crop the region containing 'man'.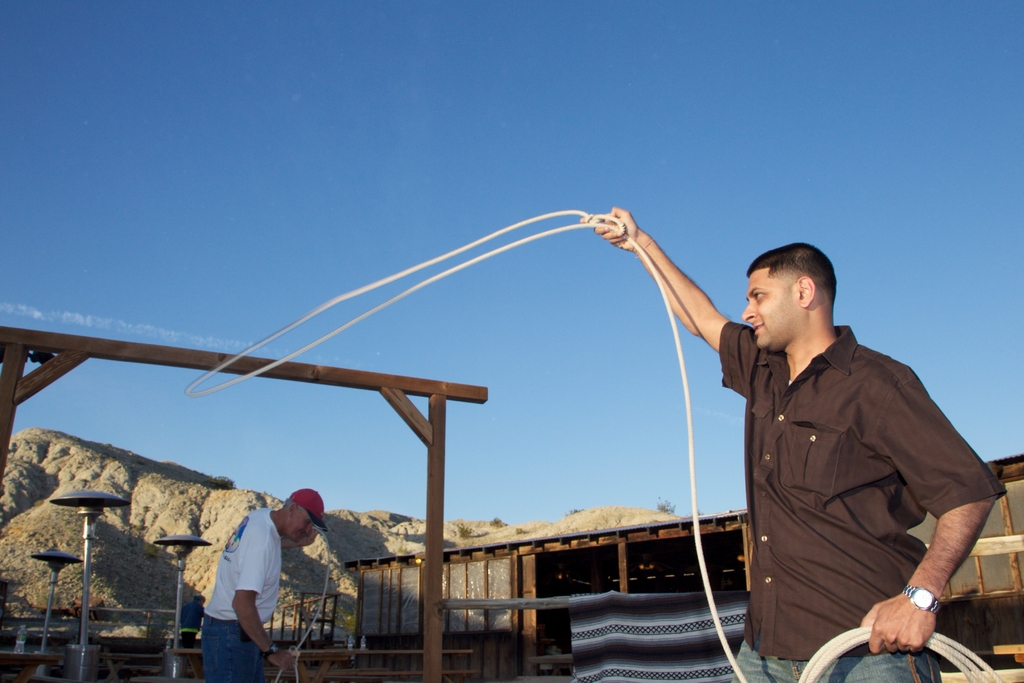
Crop region: left=199, top=488, right=329, bottom=682.
